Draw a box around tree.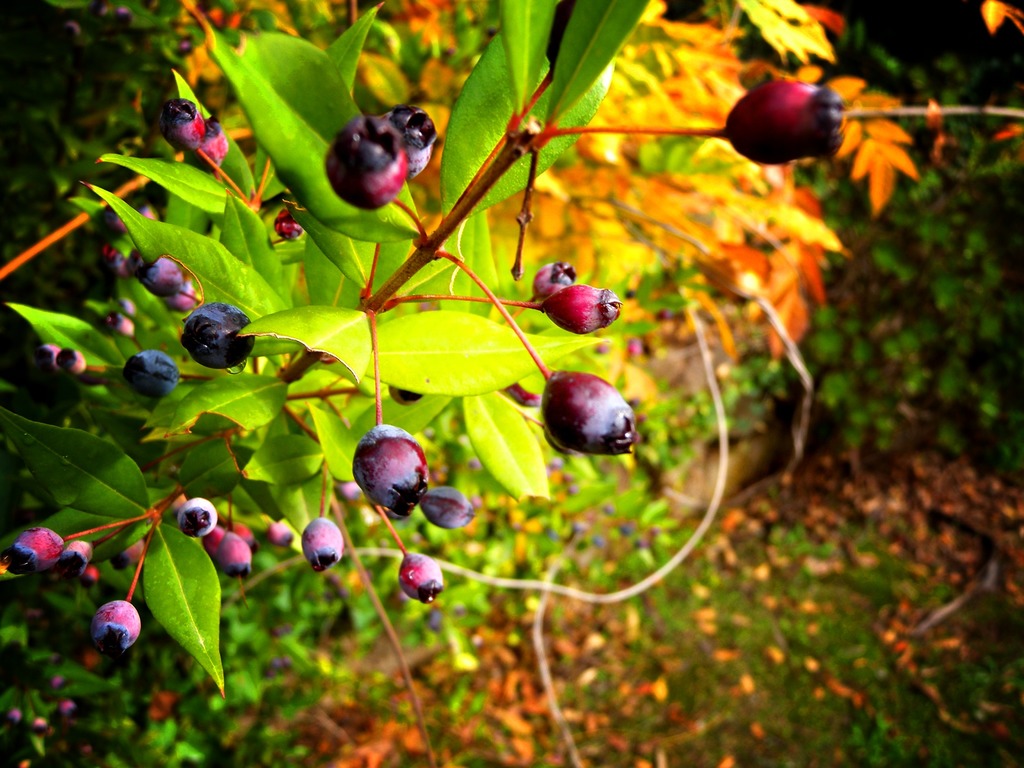
<box>751,68,1023,534</box>.
